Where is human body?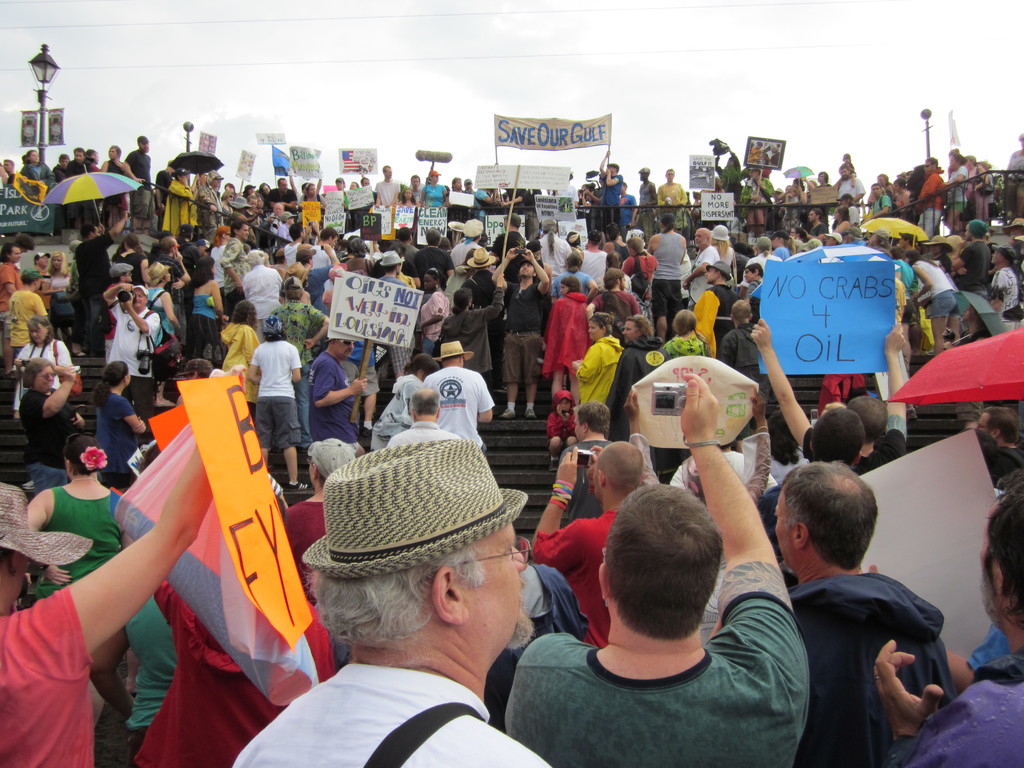
(x1=99, y1=141, x2=138, y2=232).
